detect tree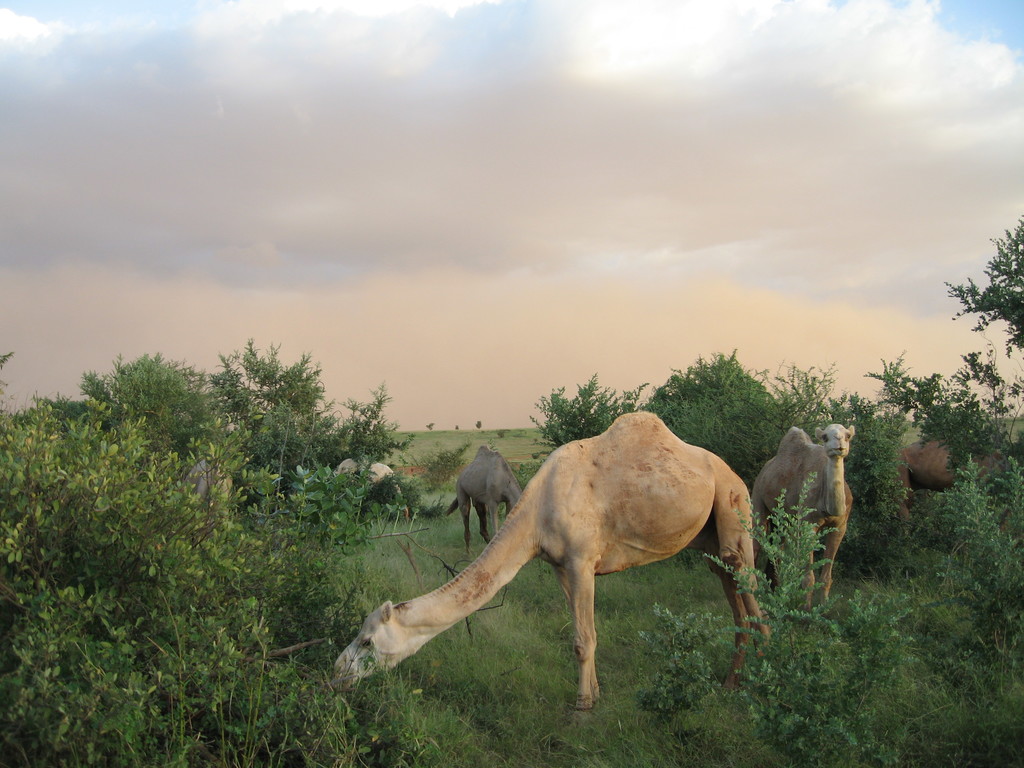
{"x1": 202, "y1": 336, "x2": 394, "y2": 497}
